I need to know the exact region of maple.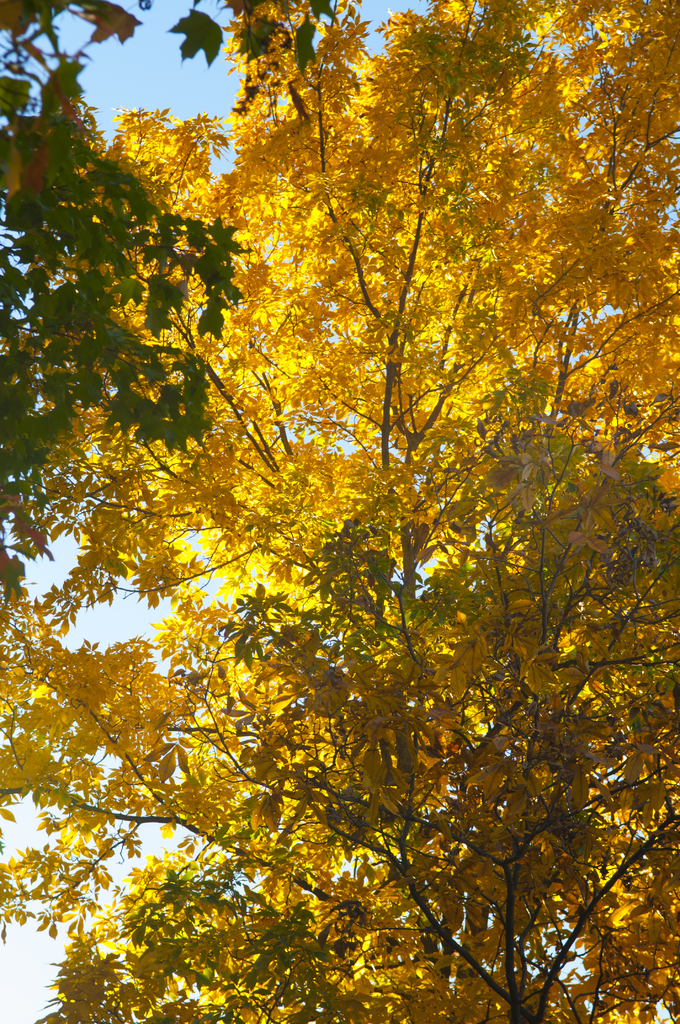
Region: Rect(0, 0, 679, 1023).
